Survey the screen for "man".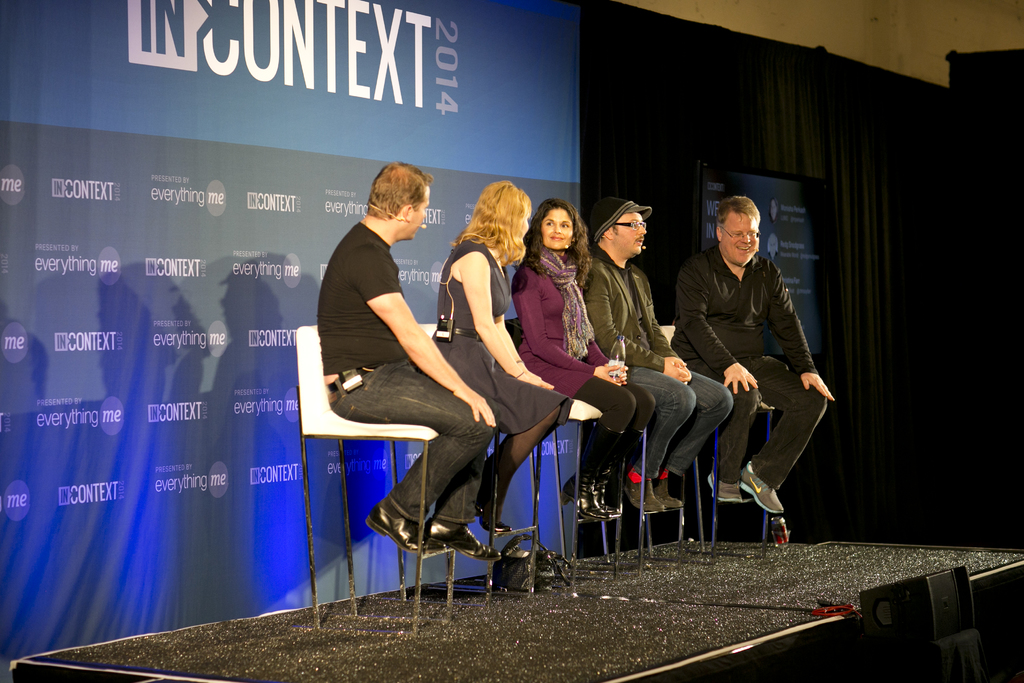
Survey found: left=594, top=201, right=737, bottom=534.
